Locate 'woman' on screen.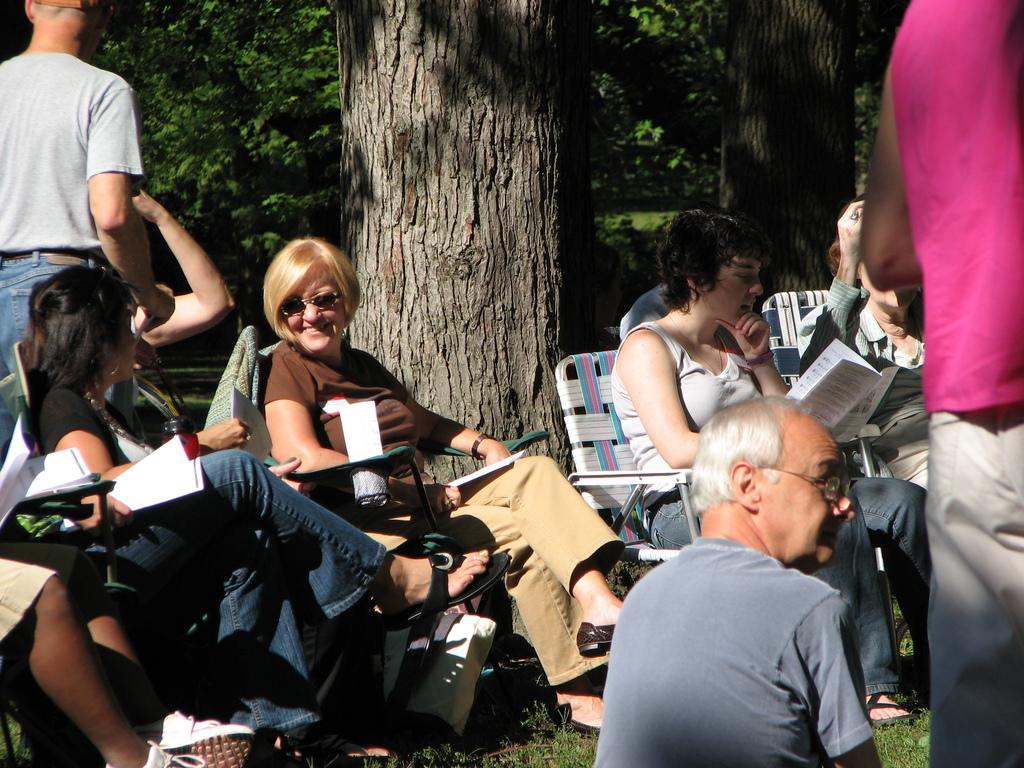
On screen at 0, 269, 520, 767.
